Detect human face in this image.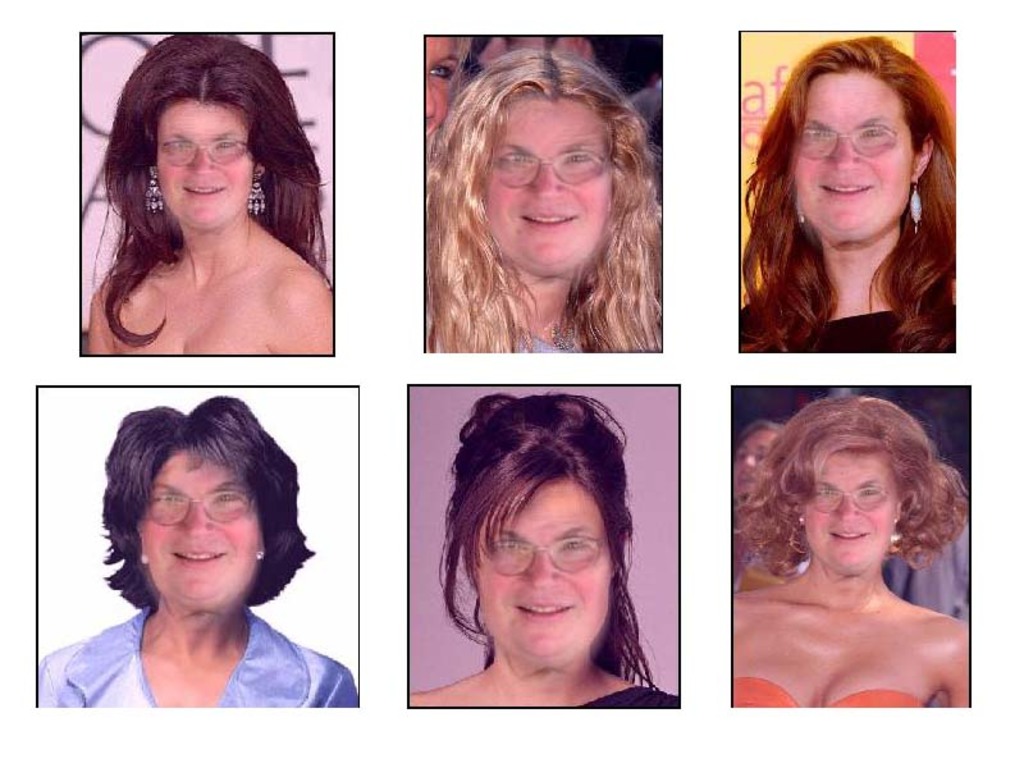
Detection: box(803, 454, 897, 580).
